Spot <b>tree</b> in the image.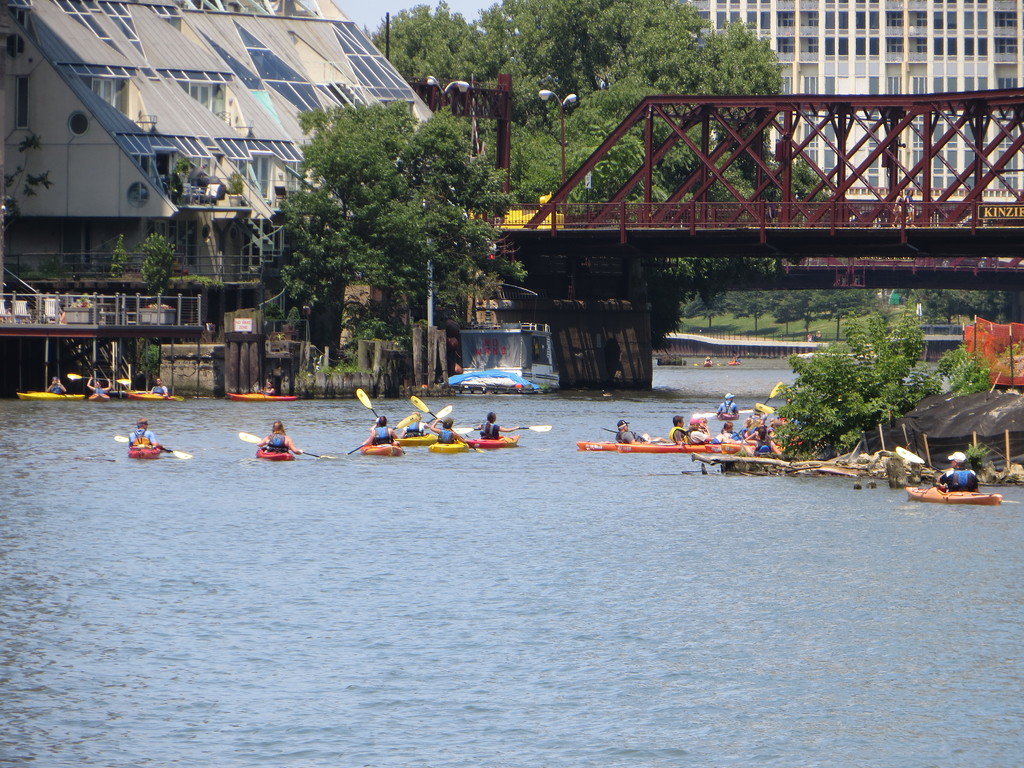
<b>tree</b> found at {"left": 263, "top": 88, "right": 532, "bottom": 379}.
